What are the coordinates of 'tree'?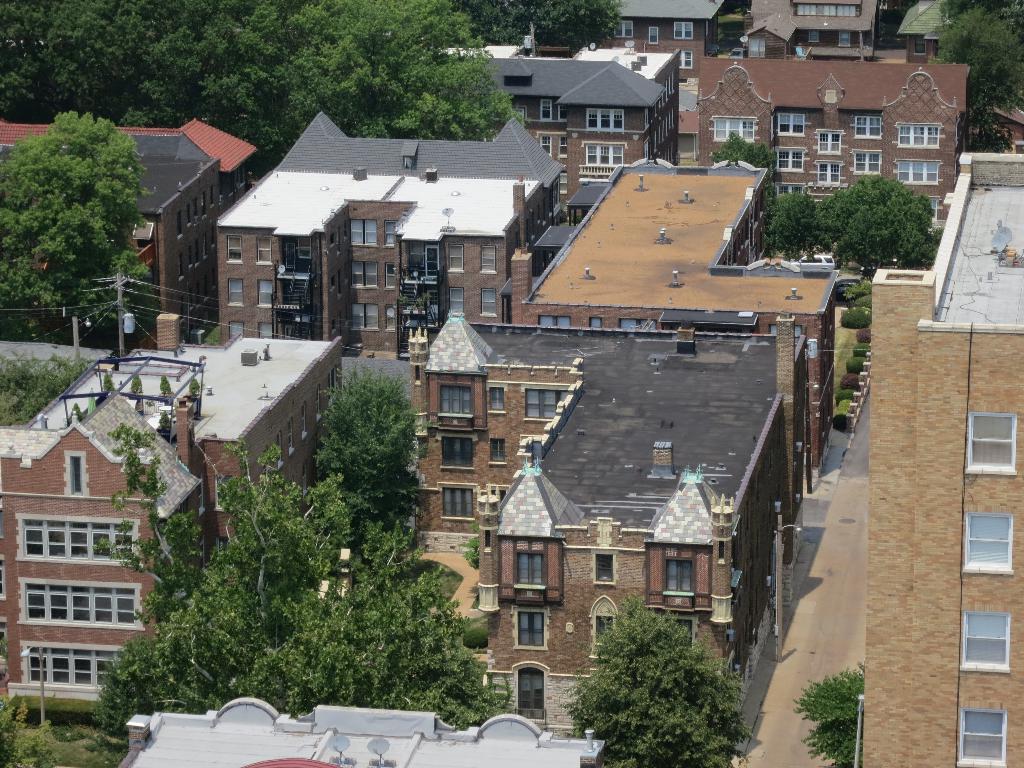
detection(932, 0, 1023, 148).
